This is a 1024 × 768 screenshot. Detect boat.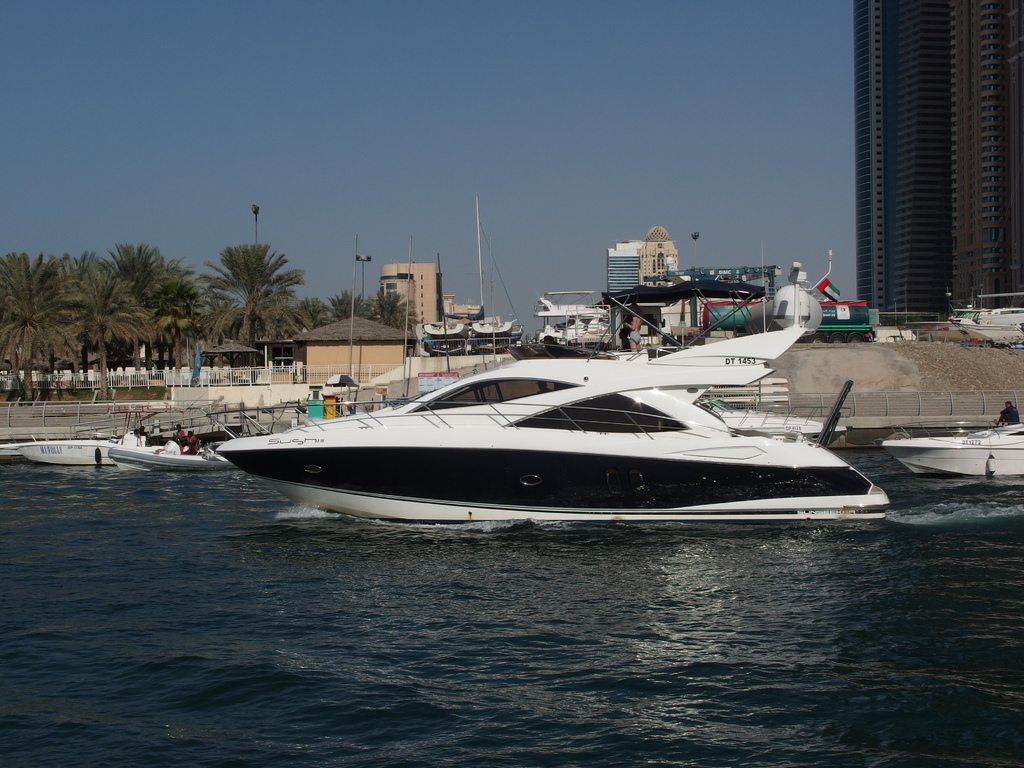
left=101, top=409, right=239, bottom=471.
